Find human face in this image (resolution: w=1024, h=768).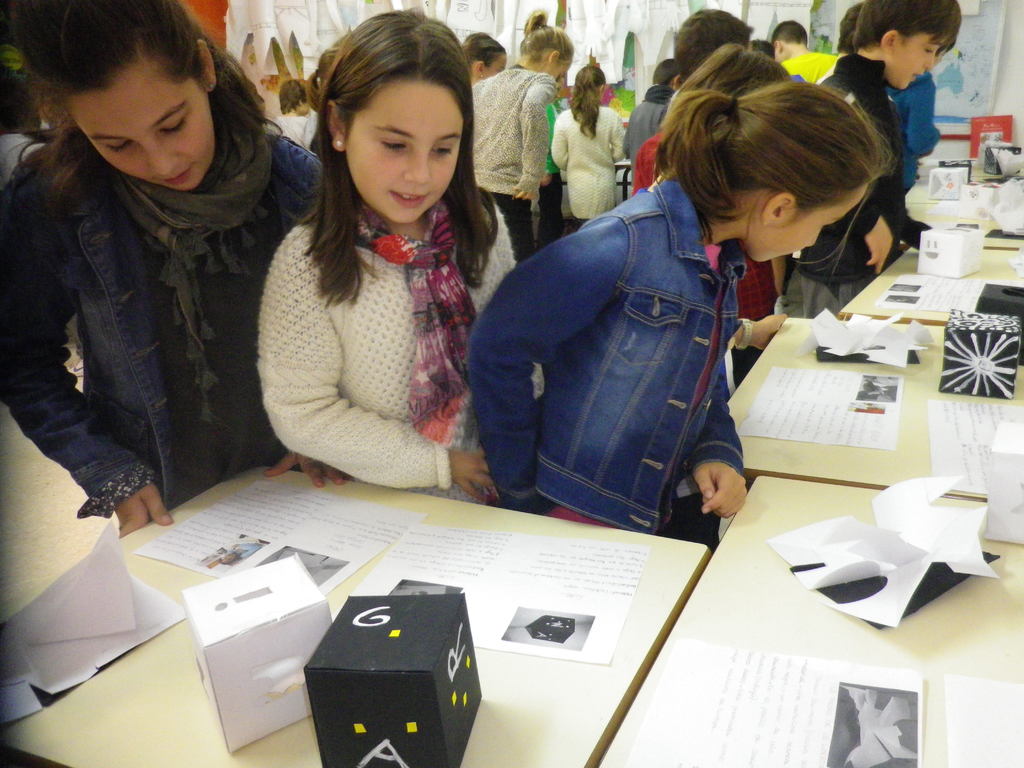
select_region(349, 77, 463, 217).
